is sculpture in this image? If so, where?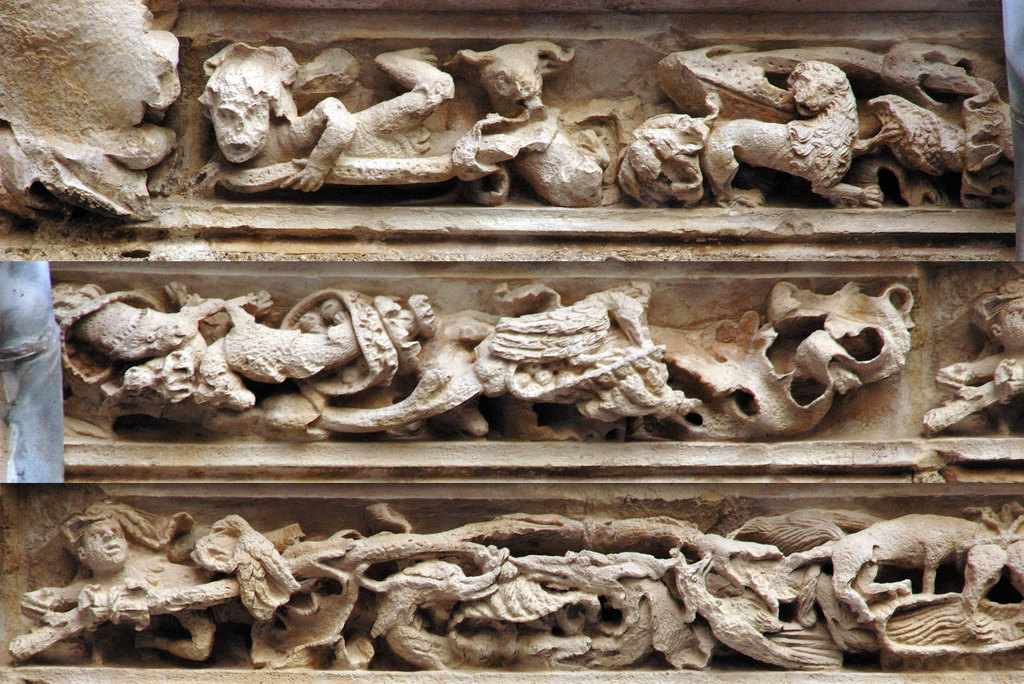
Yes, at {"left": 6, "top": 505, "right": 1023, "bottom": 683}.
